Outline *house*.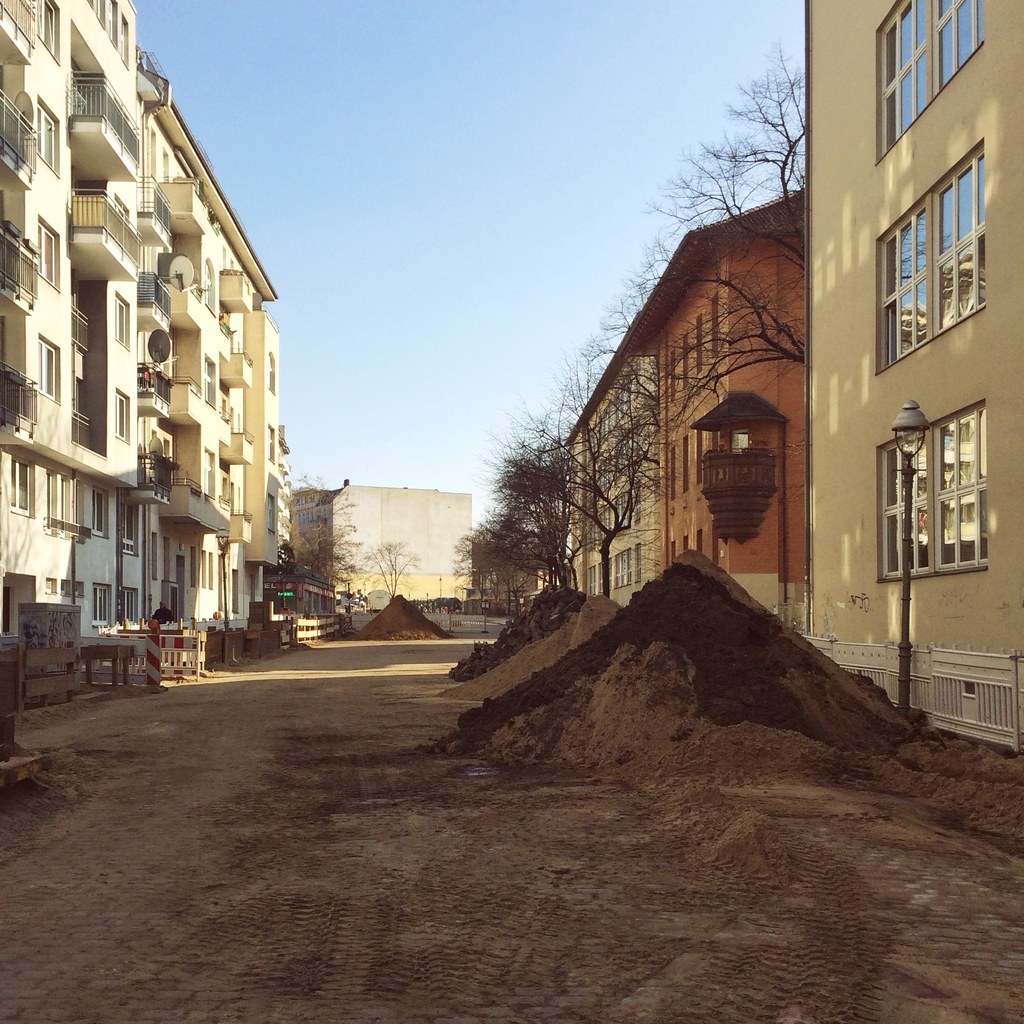
Outline: {"x1": 153, "y1": 84, "x2": 291, "y2": 644}.
